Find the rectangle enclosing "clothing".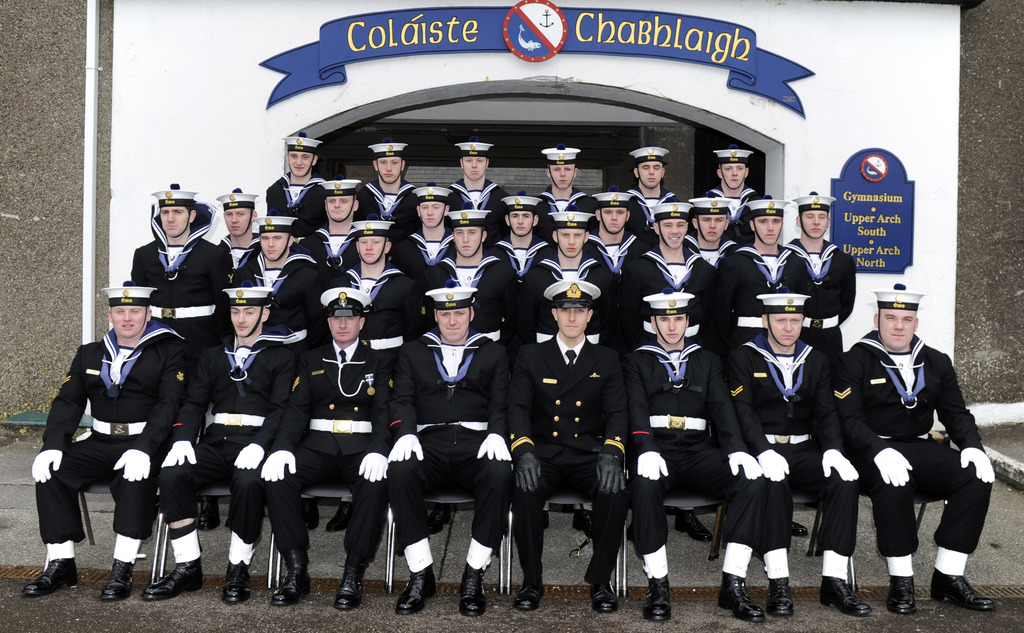
bbox=(740, 339, 860, 586).
